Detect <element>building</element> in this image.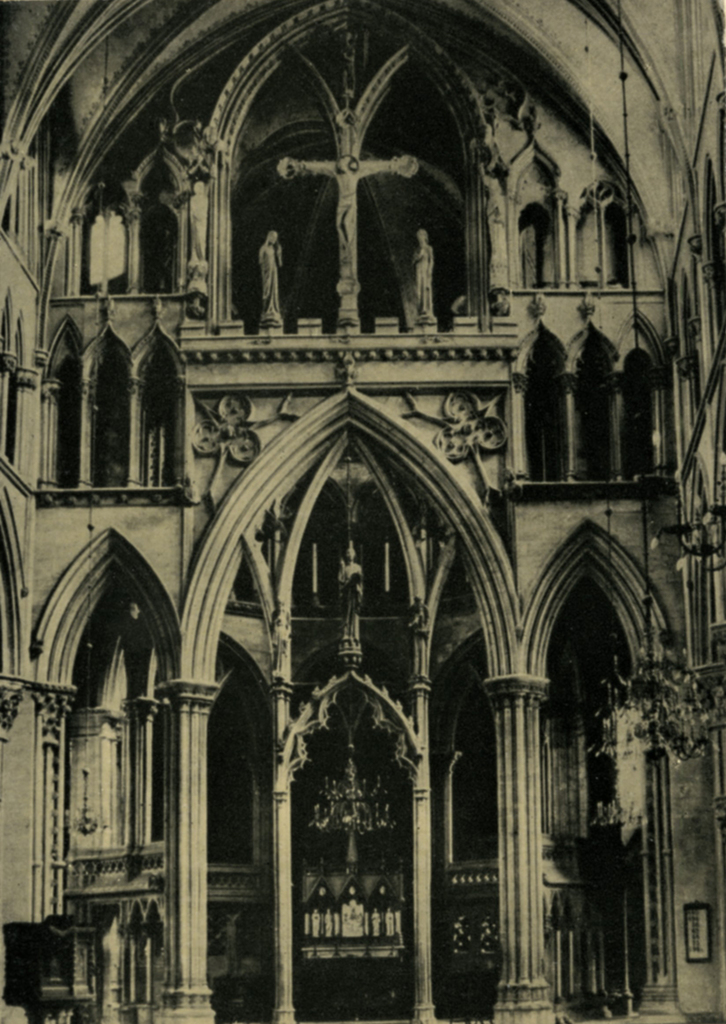
Detection: [0,0,725,1020].
